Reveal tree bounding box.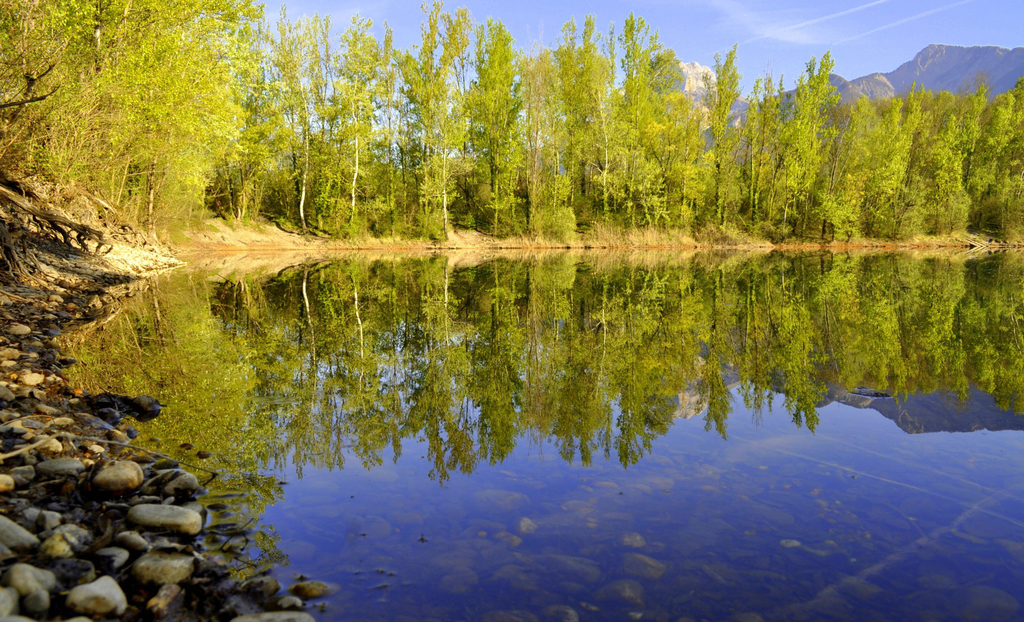
Revealed: [486,38,576,261].
